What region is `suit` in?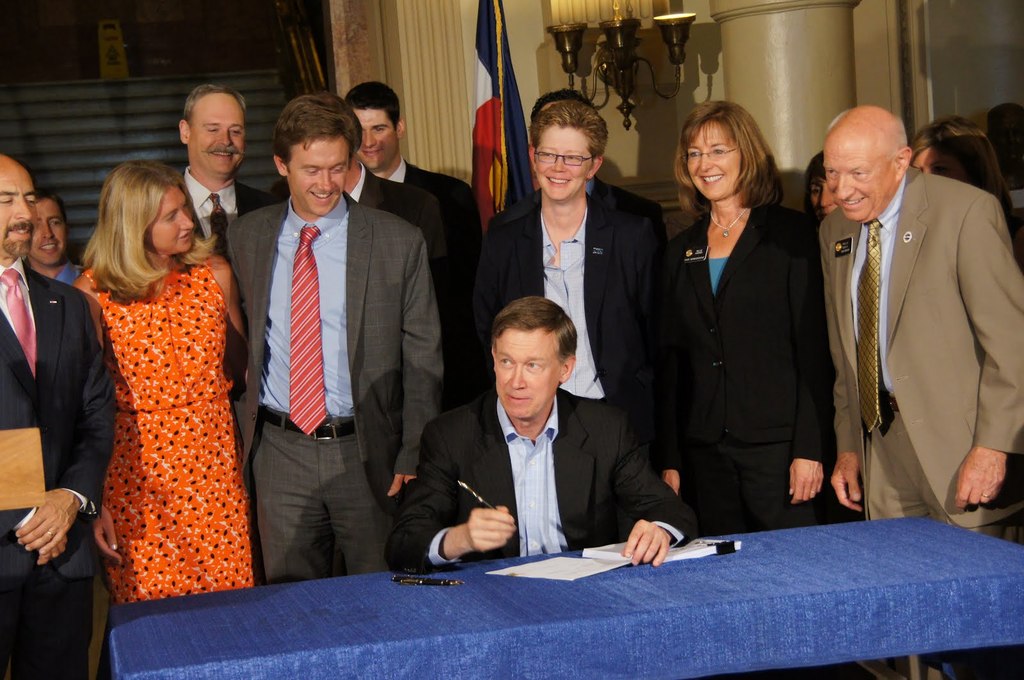
crop(479, 198, 674, 473).
